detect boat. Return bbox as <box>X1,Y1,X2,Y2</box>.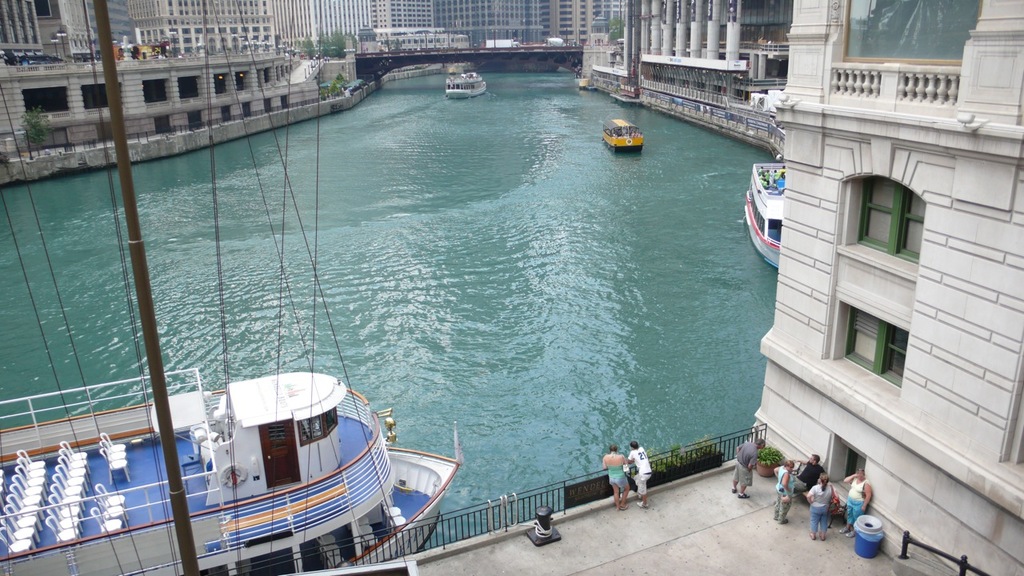
<box>744,165,785,264</box>.
